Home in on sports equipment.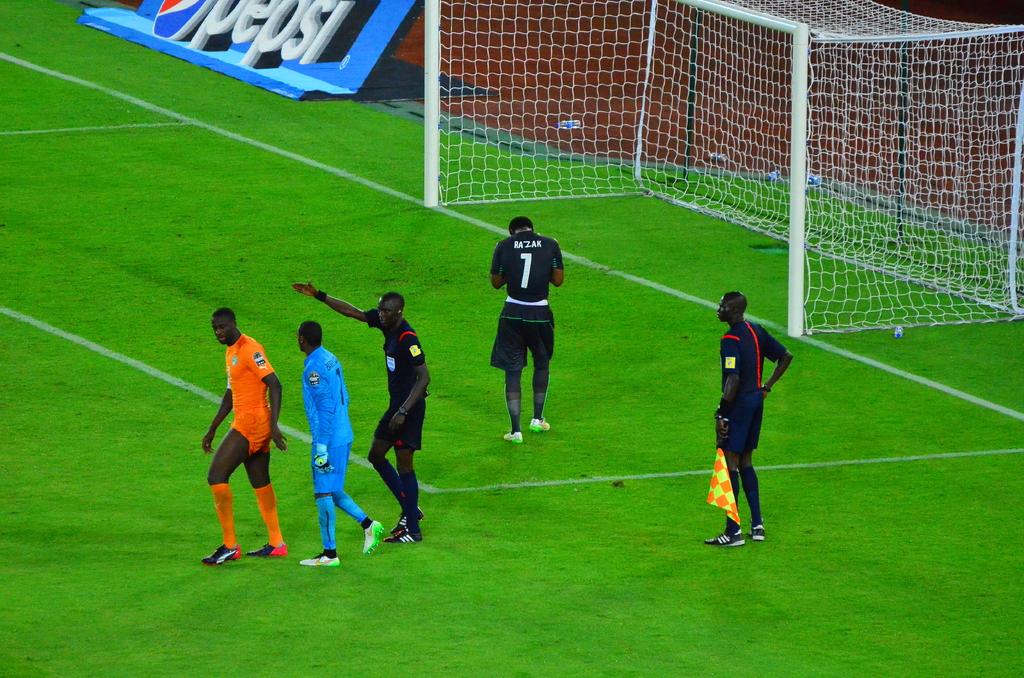
Homed in at <bbox>362, 520, 387, 556</bbox>.
